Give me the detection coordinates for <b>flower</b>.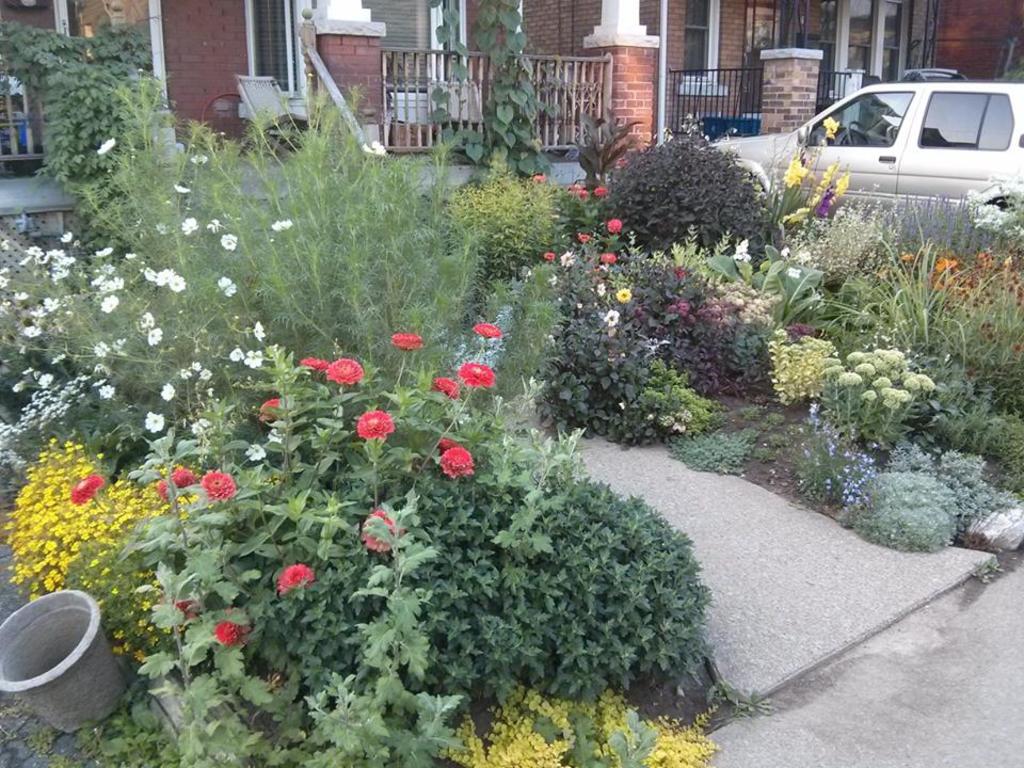
(x1=540, y1=250, x2=554, y2=260).
